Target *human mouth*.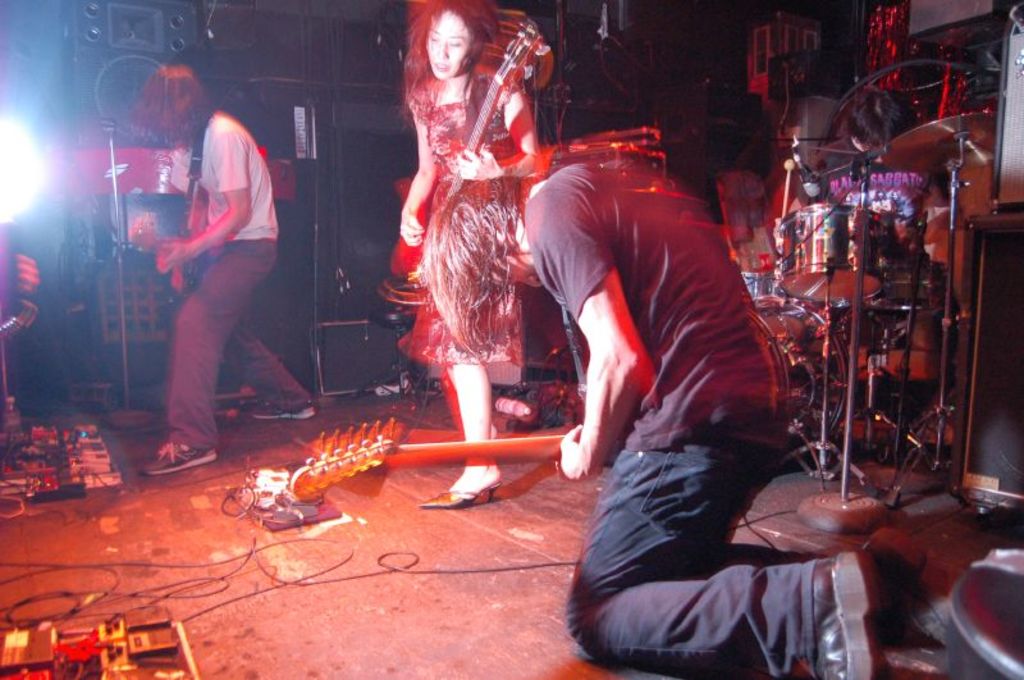
Target region: detection(434, 67, 444, 70).
